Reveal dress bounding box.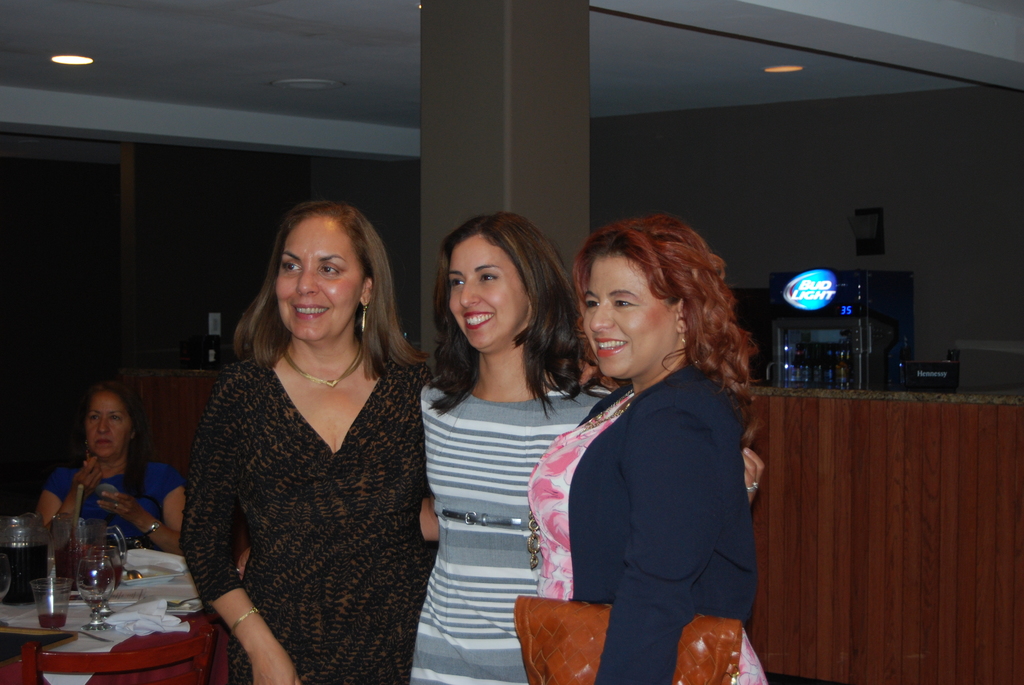
Revealed: (177, 361, 440, 684).
